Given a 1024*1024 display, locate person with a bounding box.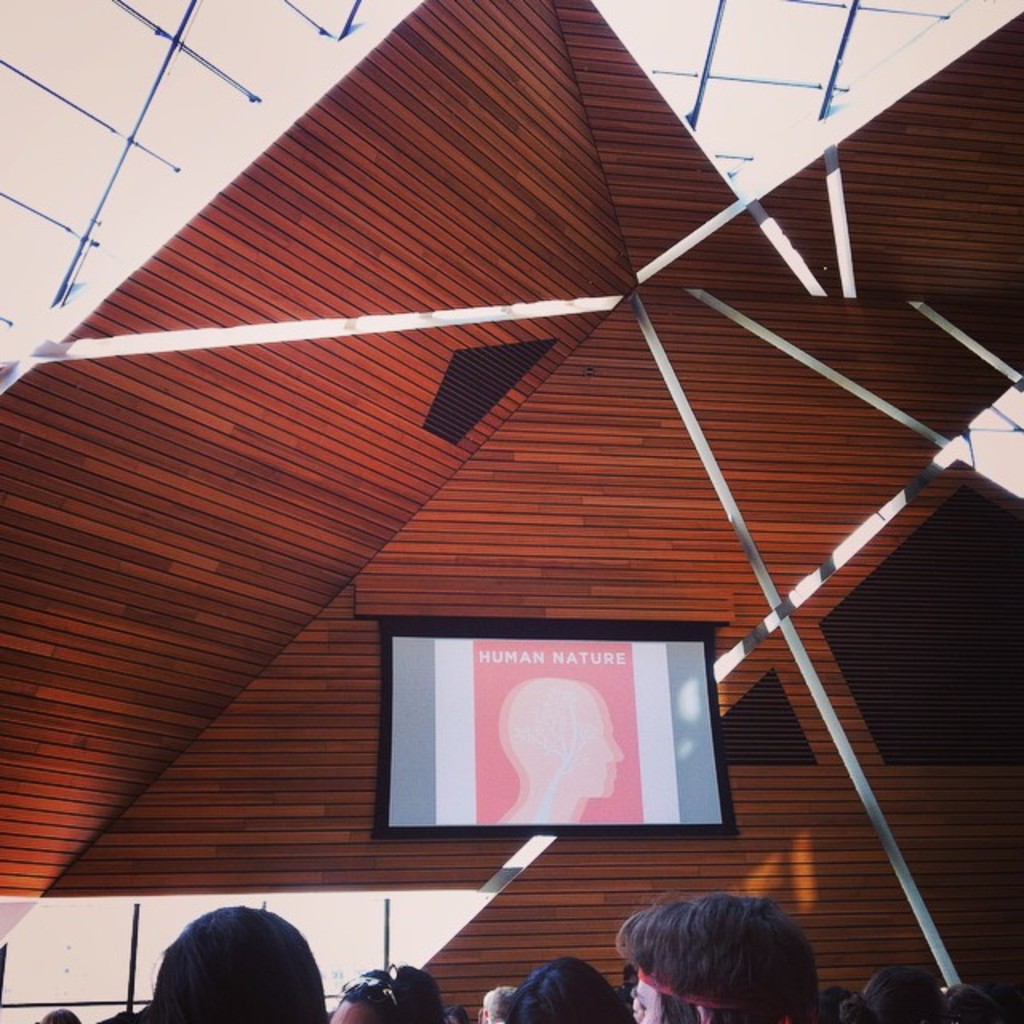
Located: 845/965/984/1022.
